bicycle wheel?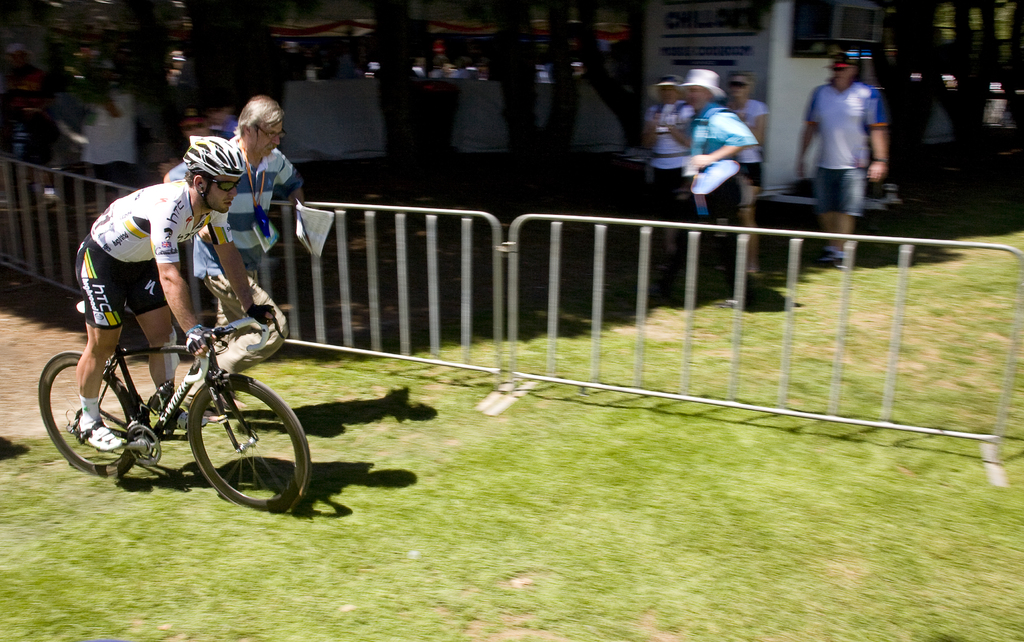
box=[184, 373, 310, 513]
